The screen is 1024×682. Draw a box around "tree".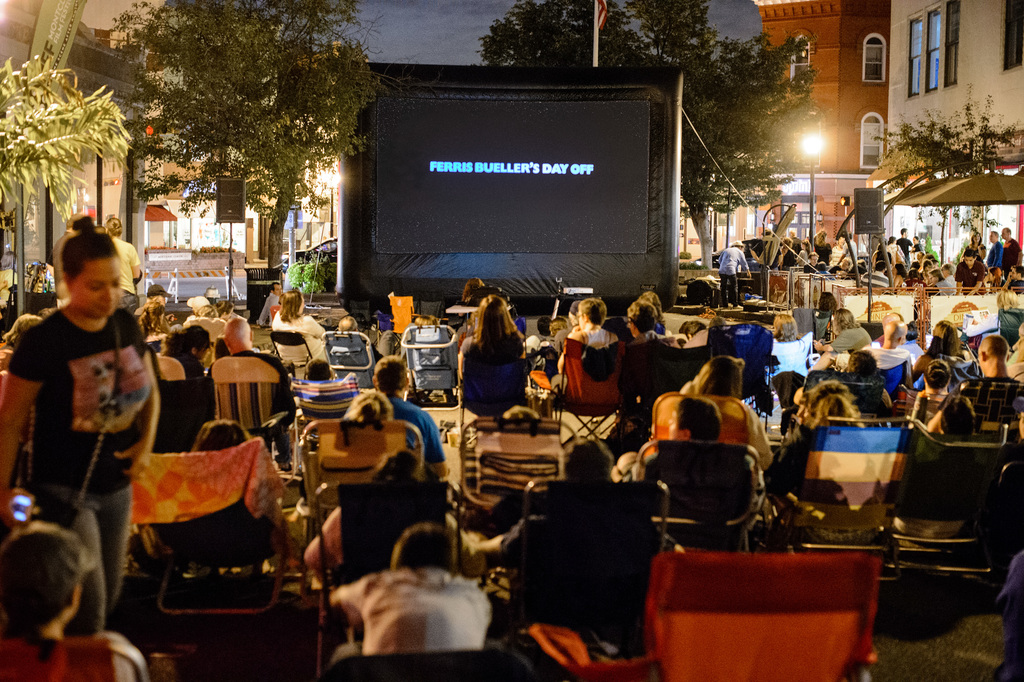
Rect(0, 49, 147, 225).
